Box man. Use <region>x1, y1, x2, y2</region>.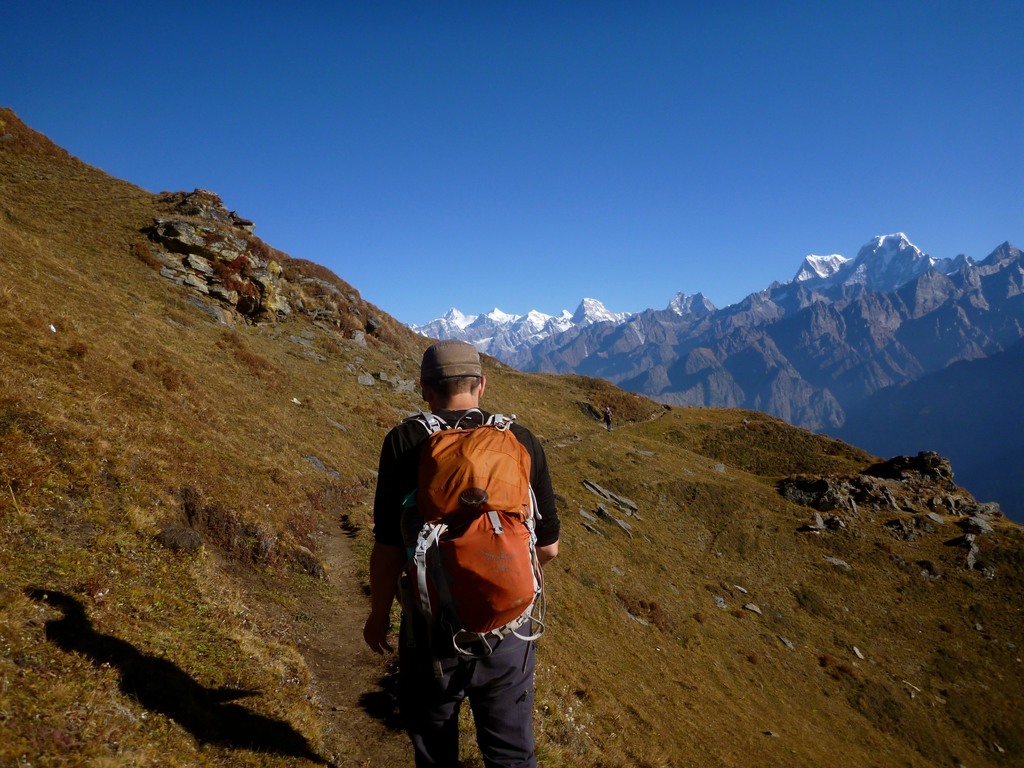
<region>371, 339, 569, 756</region>.
